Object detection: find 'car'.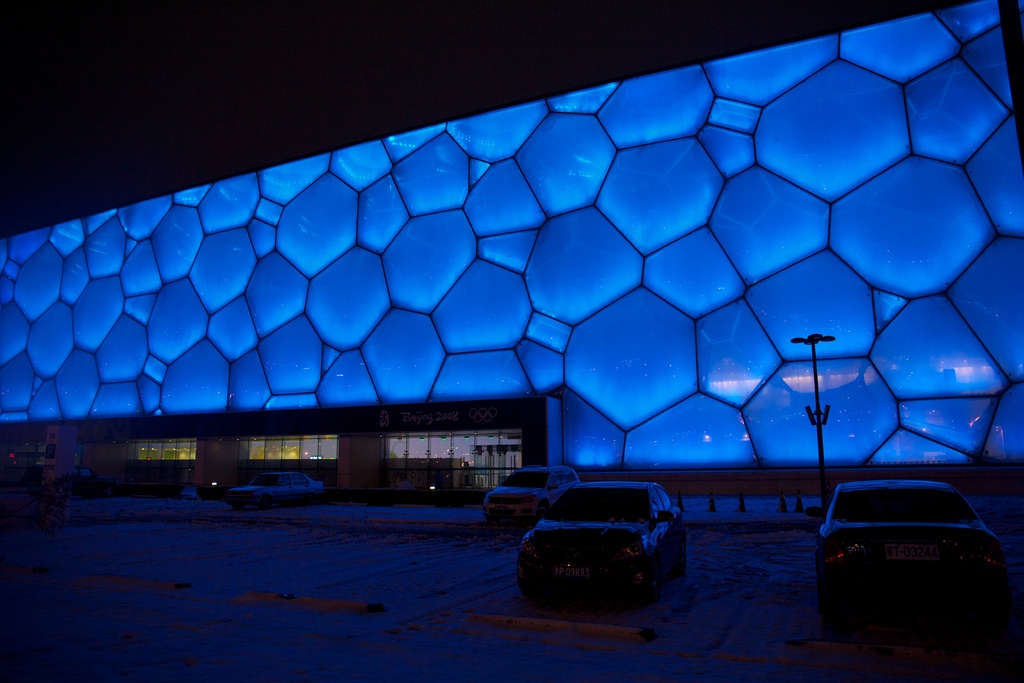
BBox(516, 483, 685, 616).
